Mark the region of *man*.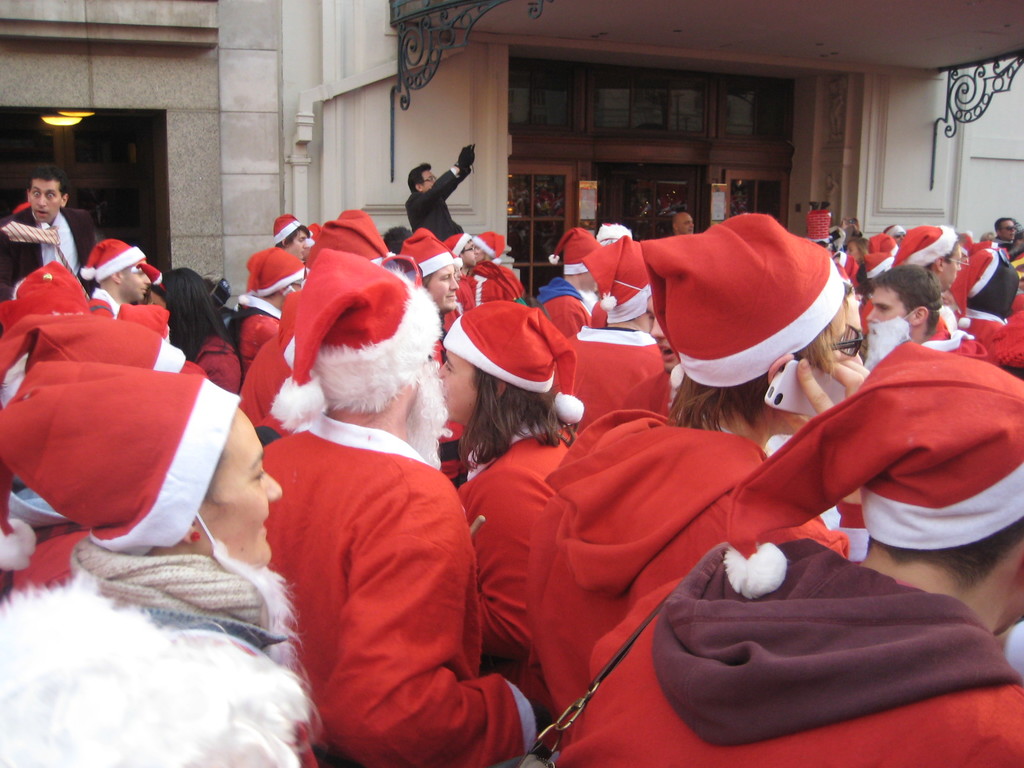
Region: x1=96, y1=237, x2=147, y2=311.
